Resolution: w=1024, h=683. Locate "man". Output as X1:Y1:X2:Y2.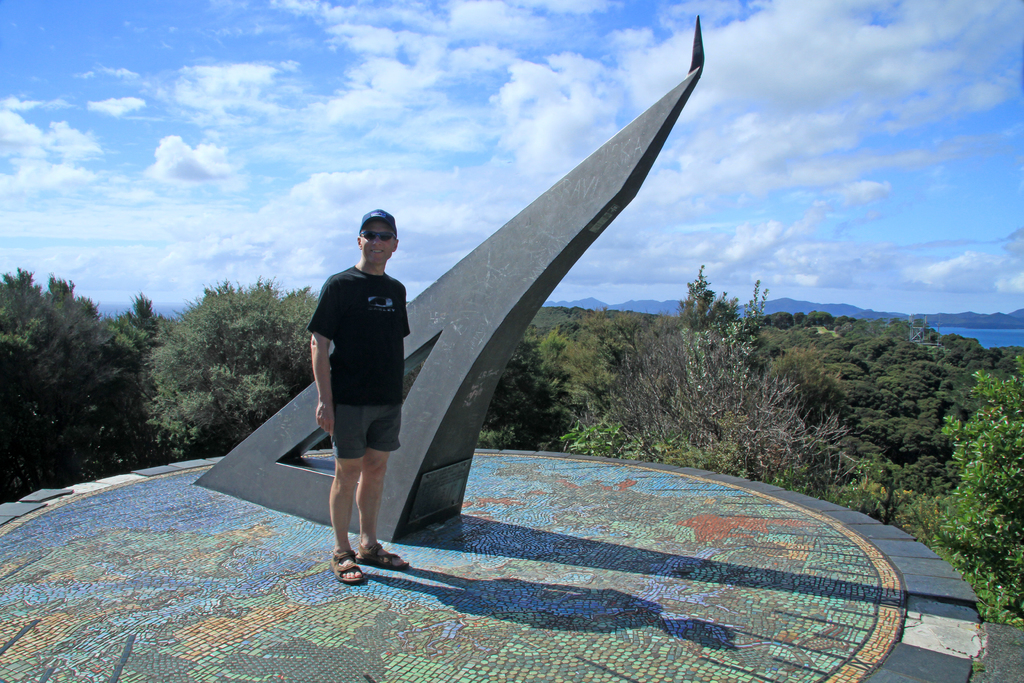
296:205:426:586.
